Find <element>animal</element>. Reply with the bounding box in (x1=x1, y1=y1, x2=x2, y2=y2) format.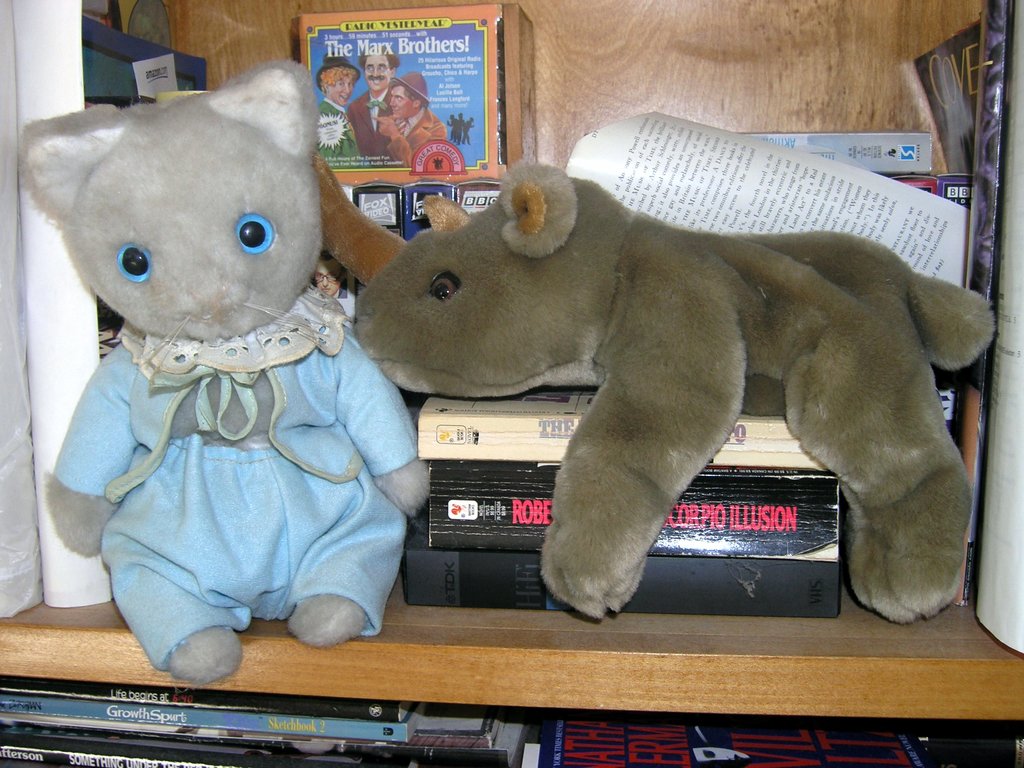
(x1=13, y1=58, x2=438, y2=685).
